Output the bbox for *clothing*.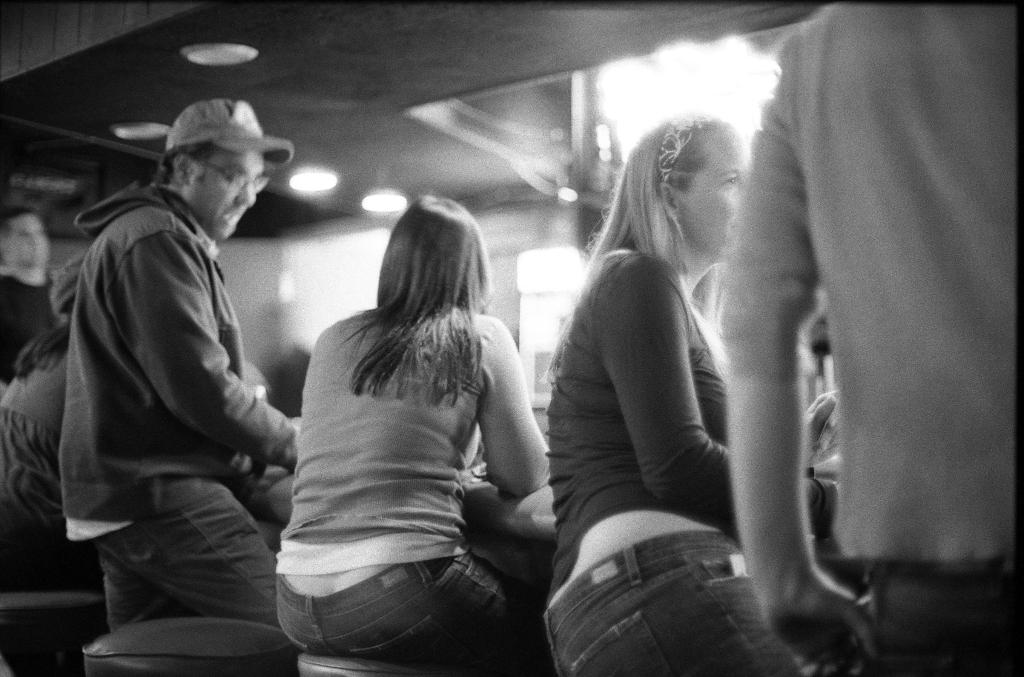
bbox=[541, 239, 822, 676].
